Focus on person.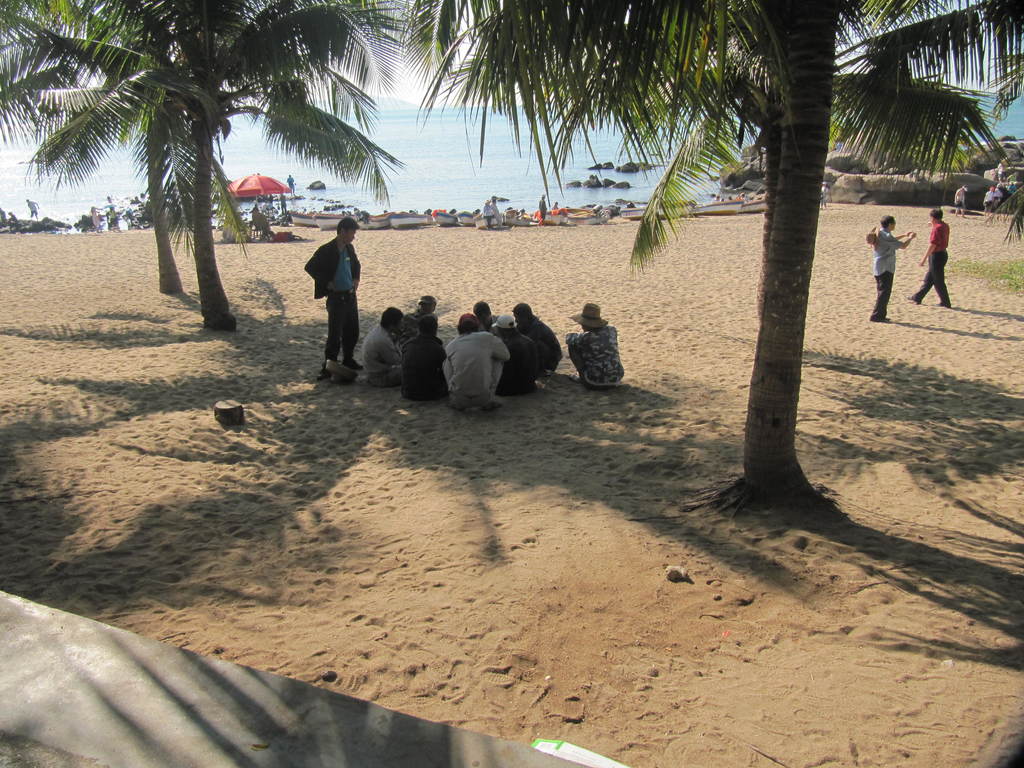
Focused at [538, 192, 548, 232].
